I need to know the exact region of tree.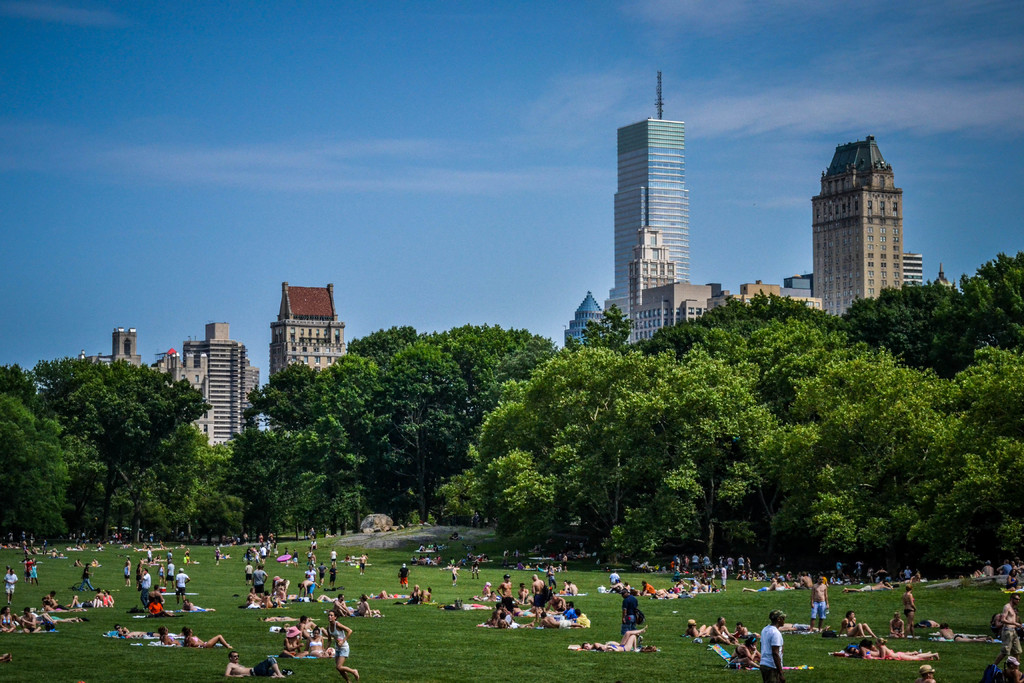
Region: [x1=0, y1=356, x2=129, y2=547].
